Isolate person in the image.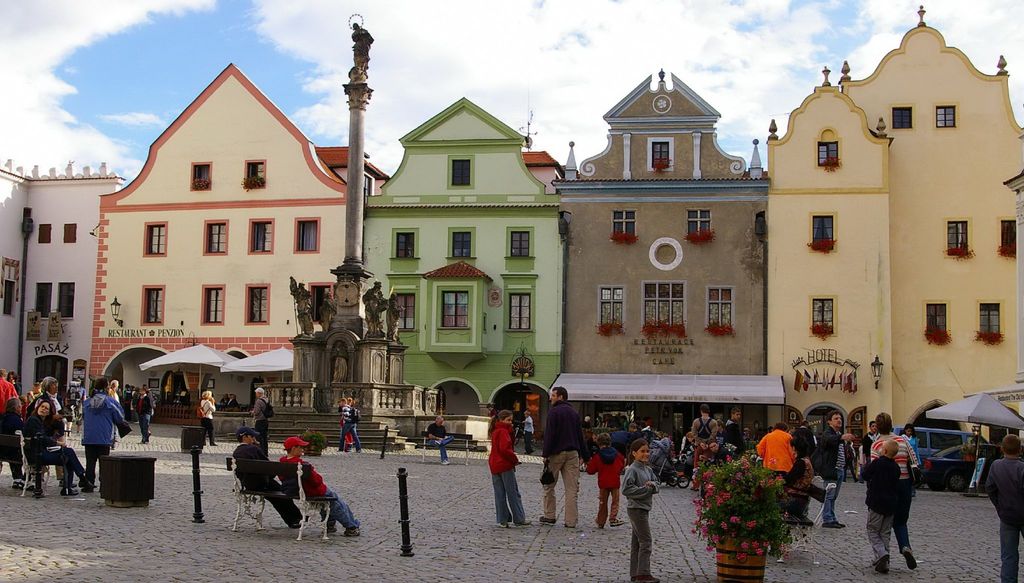
Isolated region: 984/433/1023/582.
